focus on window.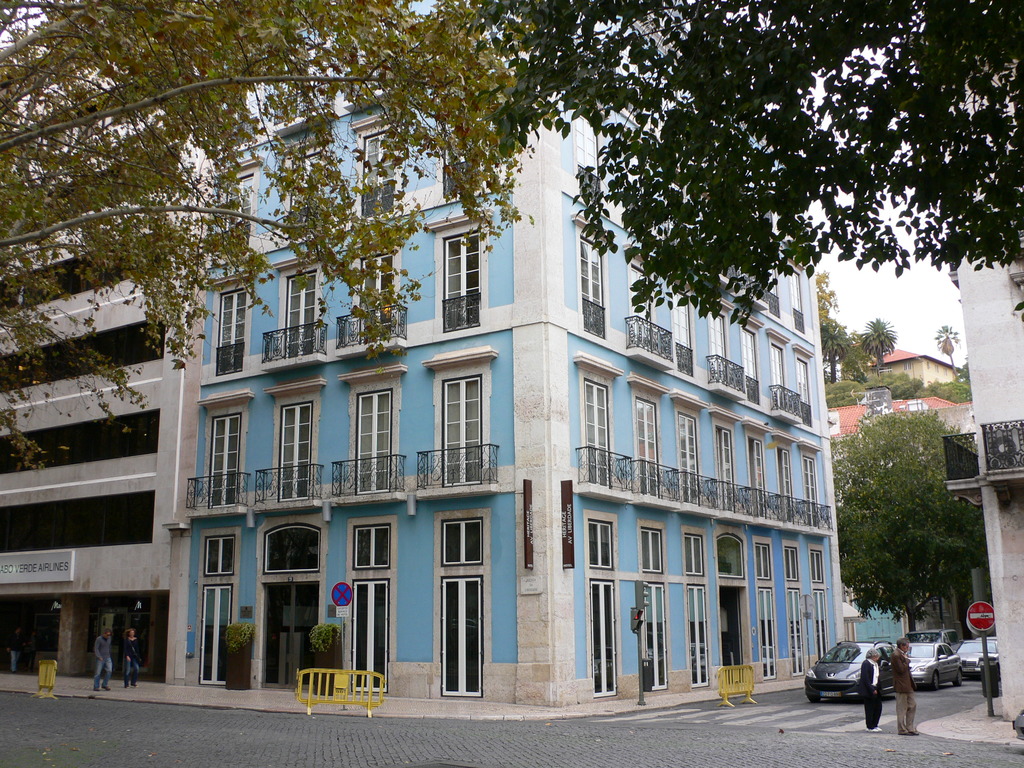
Focused at bbox(687, 586, 710, 685).
